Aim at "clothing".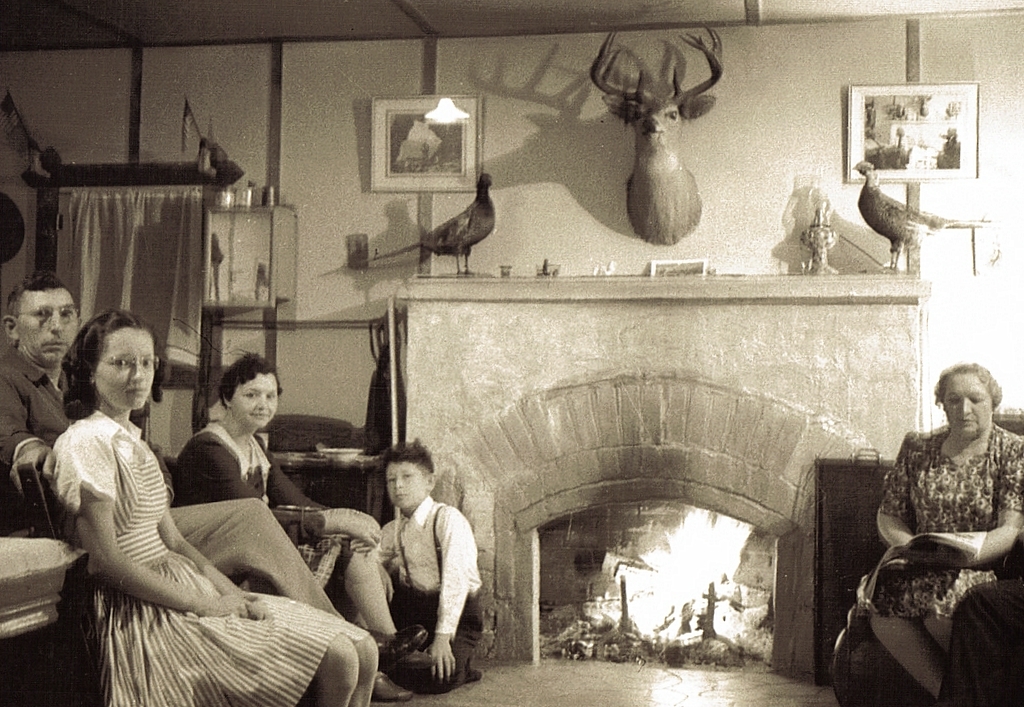
Aimed at 869,432,1023,624.
